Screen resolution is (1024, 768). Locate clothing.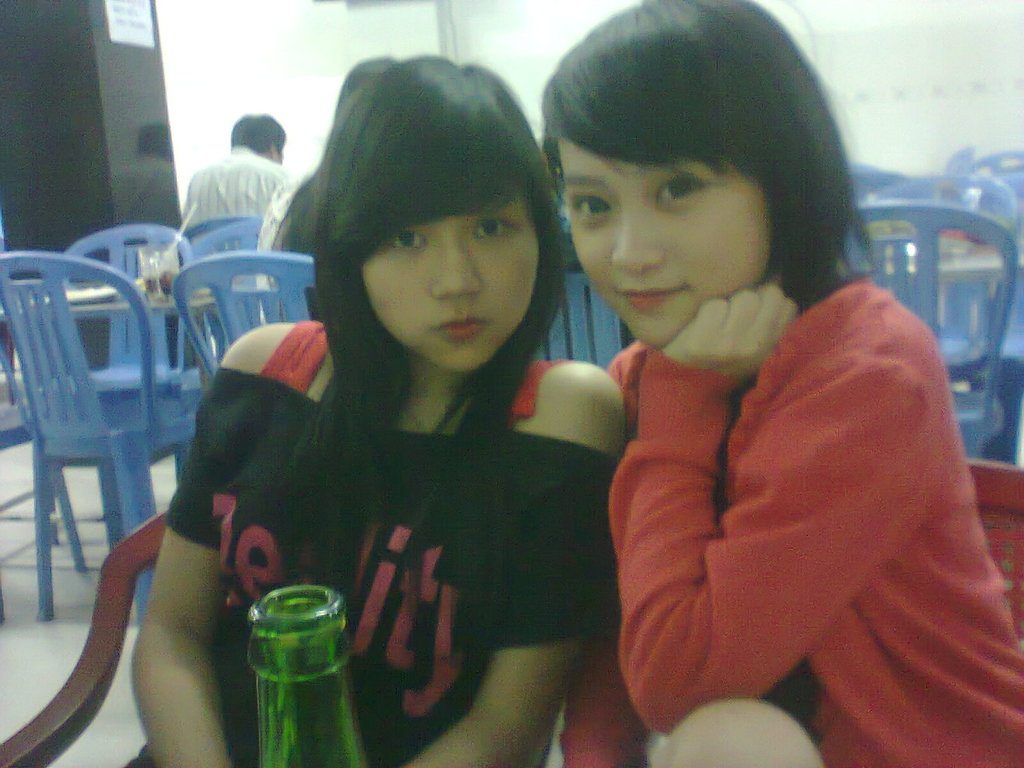
{"x1": 570, "y1": 211, "x2": 993, "y2": 741}.
